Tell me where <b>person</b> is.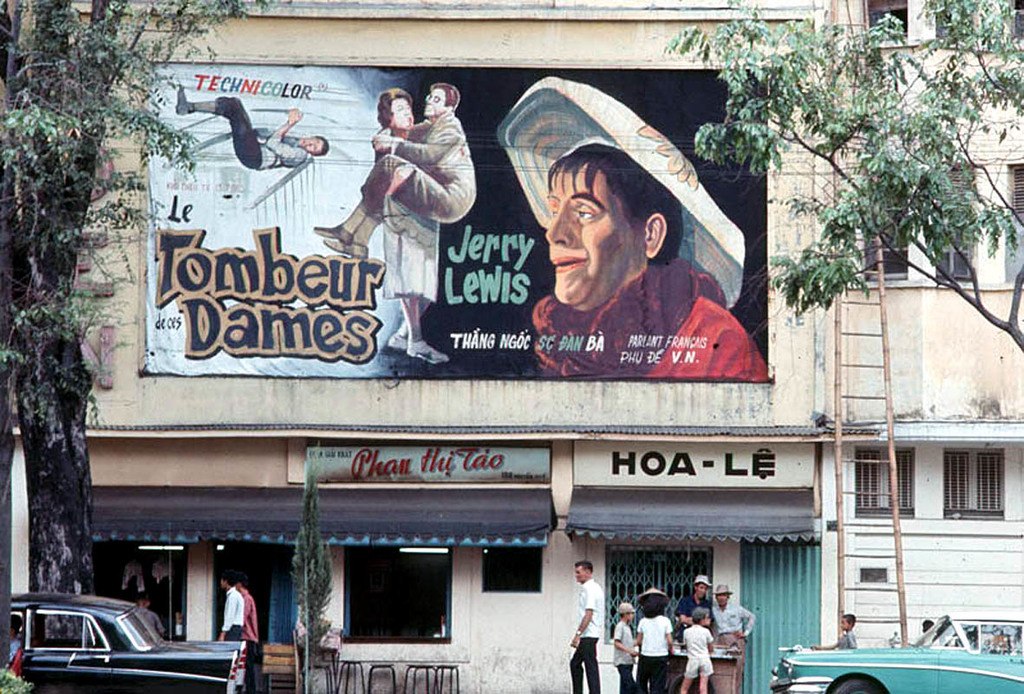
<b>person</b> is at detection(682, 611, 710, 693).
